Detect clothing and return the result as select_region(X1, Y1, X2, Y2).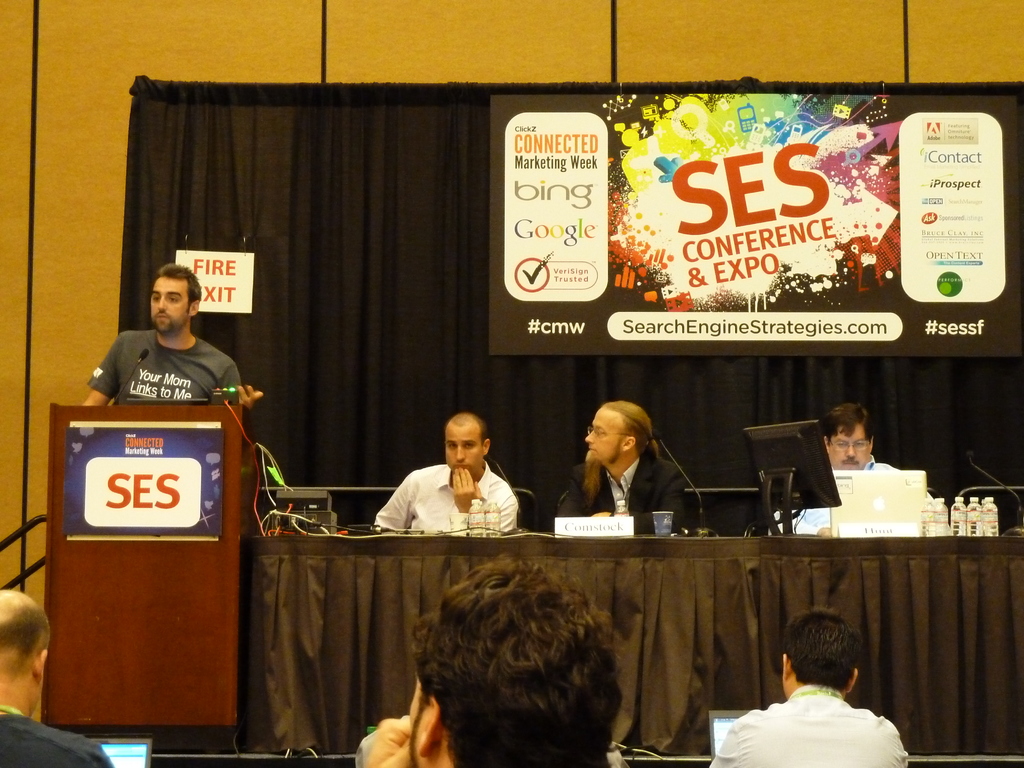
select_region(87, 330, 240, 406).
